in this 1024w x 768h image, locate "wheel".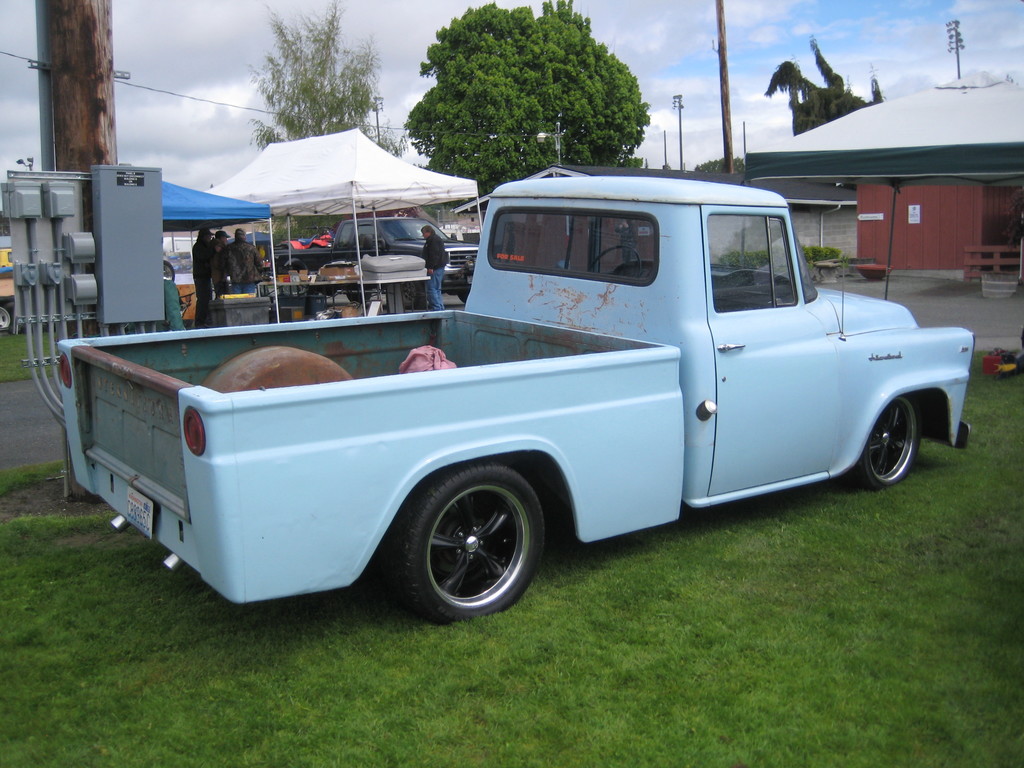
Bounding box: bbox(459, 292, 469, 305).
